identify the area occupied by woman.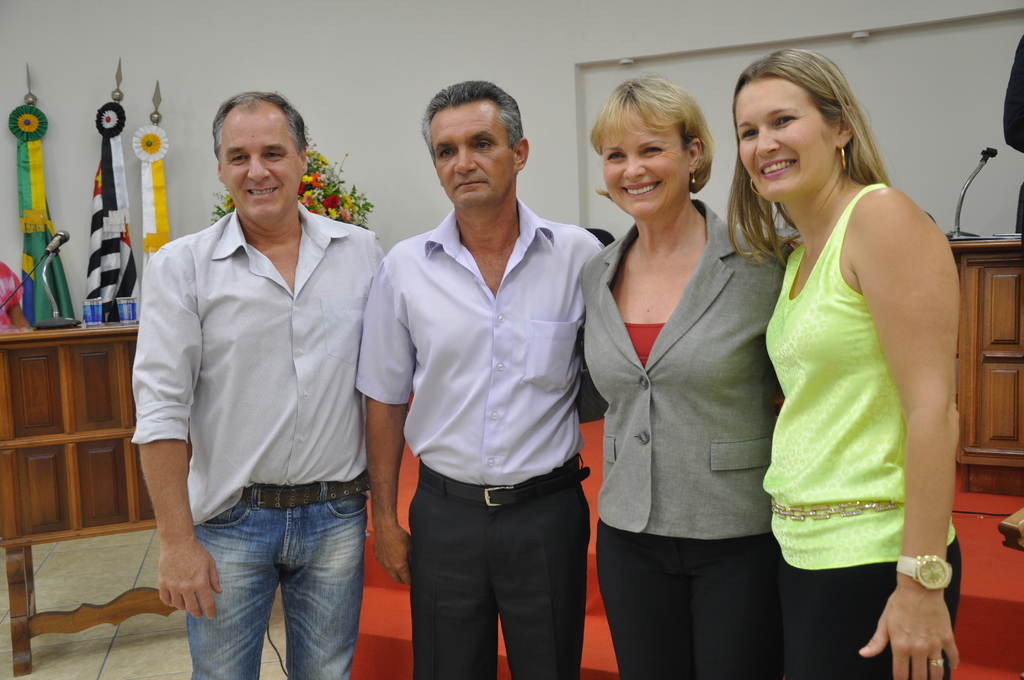
Area: {"left": 577, "top": 81, "right": 794, "bottom": 672}.
